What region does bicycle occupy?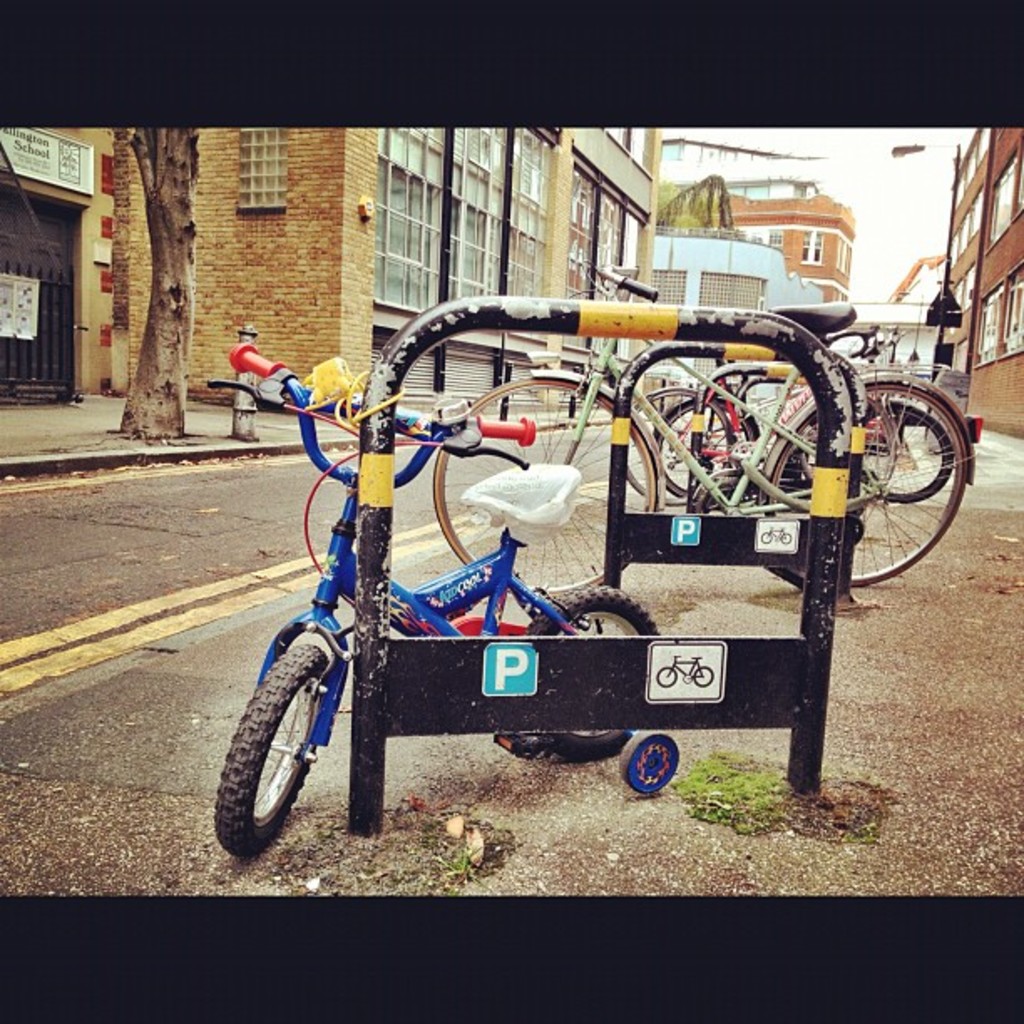
locate(612, 333, 897, 515).
